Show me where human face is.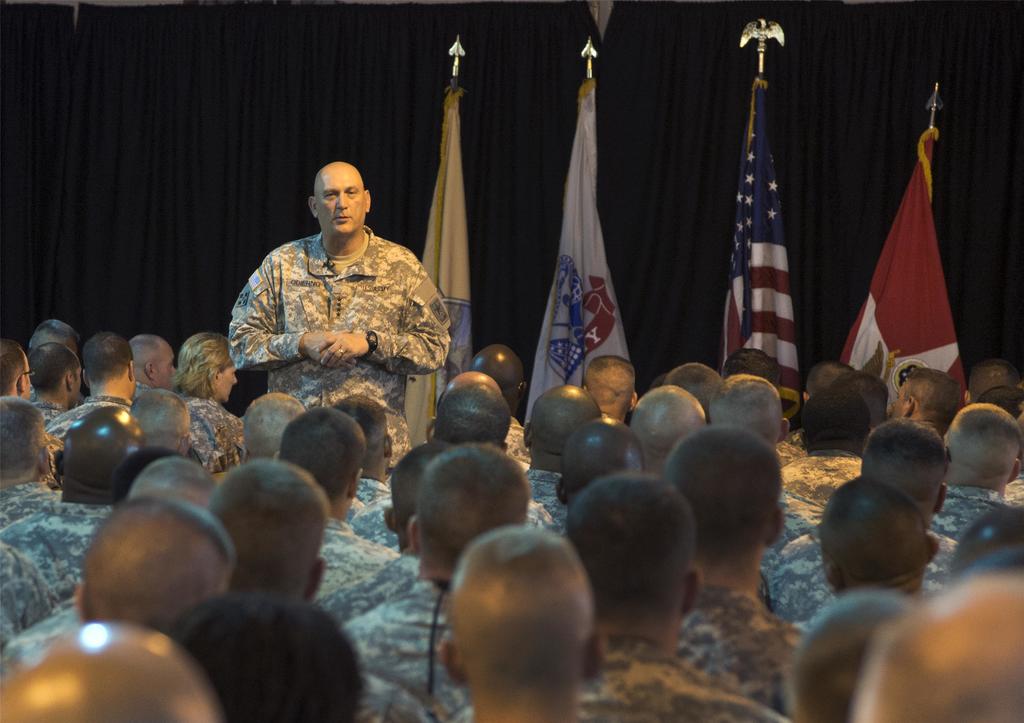
human face is at detection(214, 368, 236, 402).
